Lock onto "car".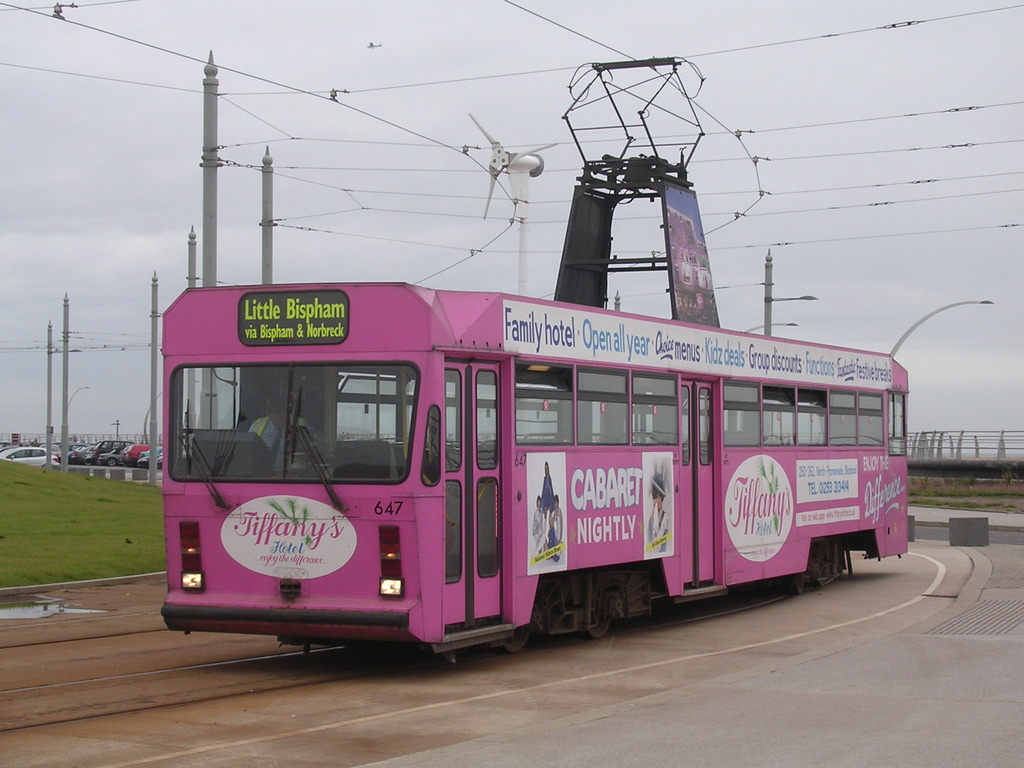
Locked: 0 447 61 468.
